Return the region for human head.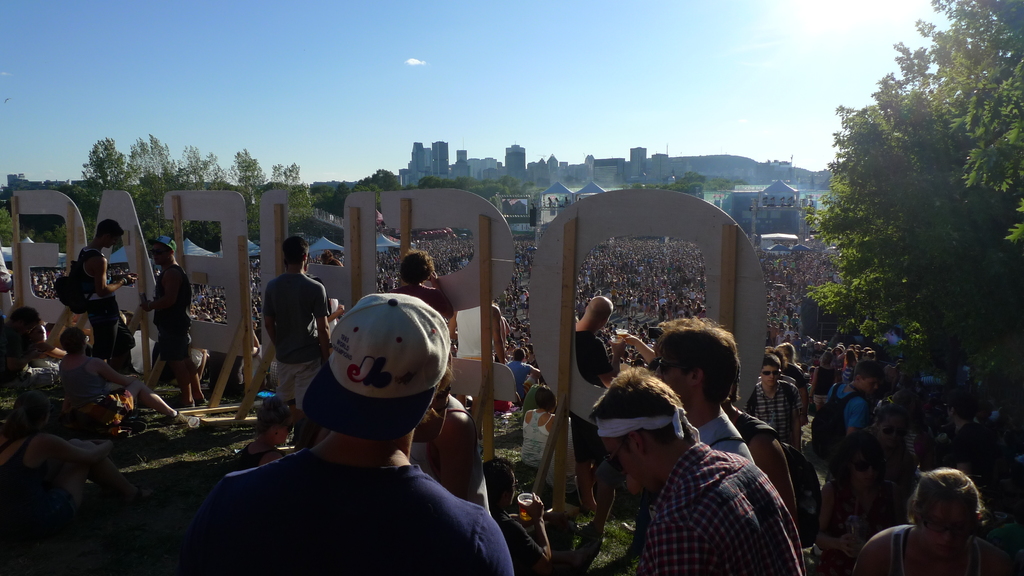
(150,238,181,266).
